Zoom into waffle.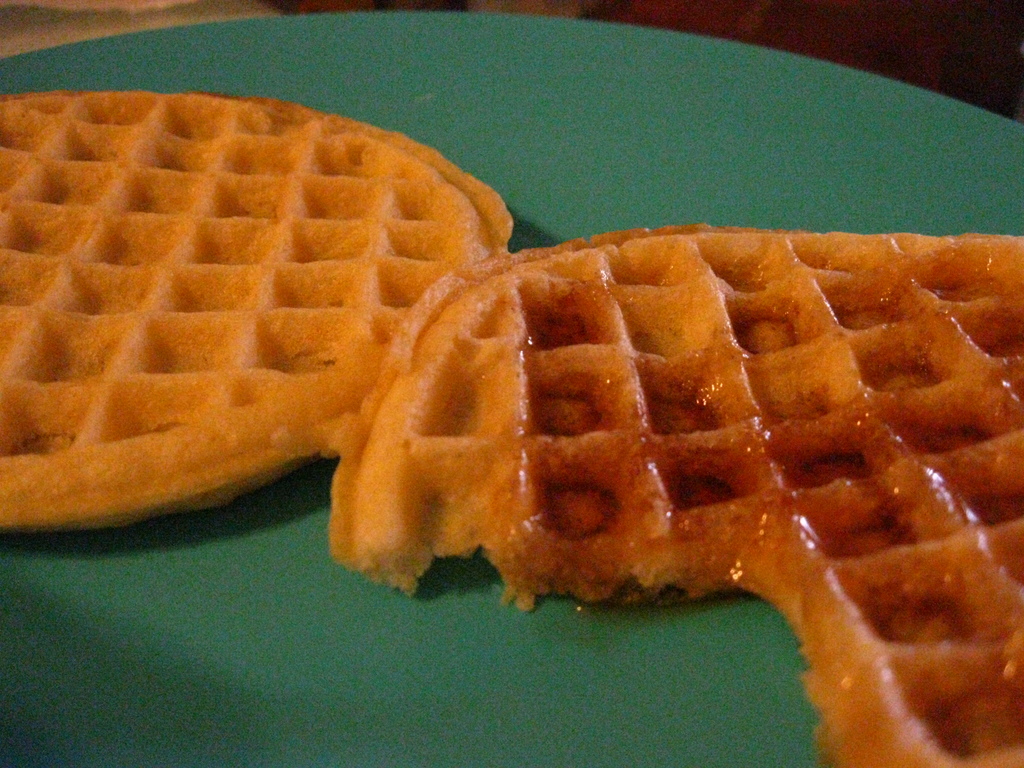
Zoom target: (0, 88, 523, 539).
